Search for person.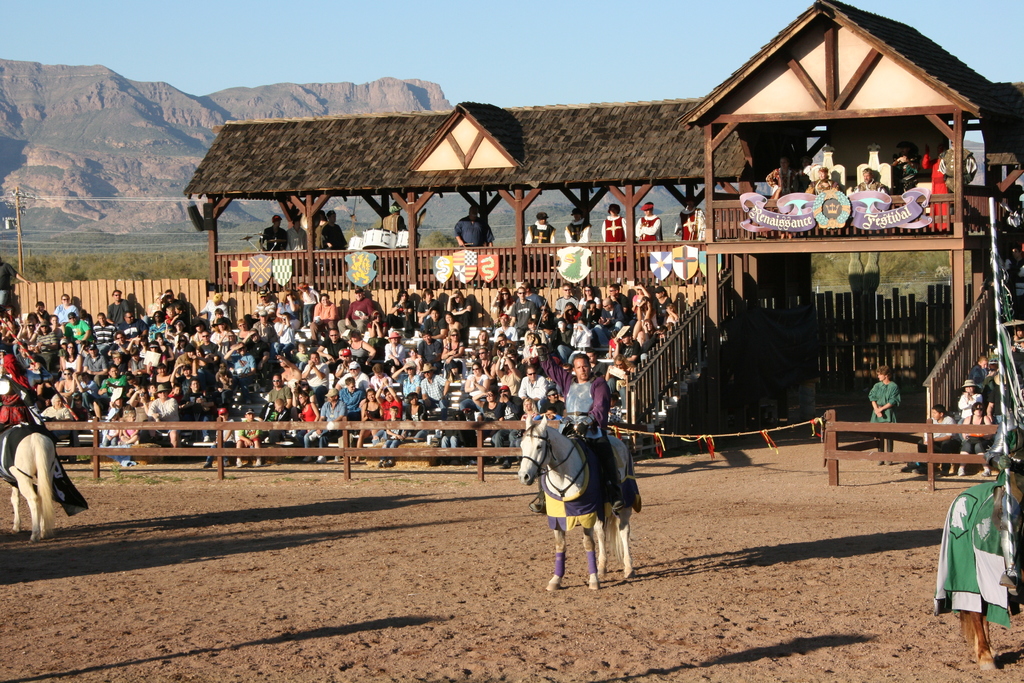
Found at (x1=678, y1=203, x2=708, y2=248).
